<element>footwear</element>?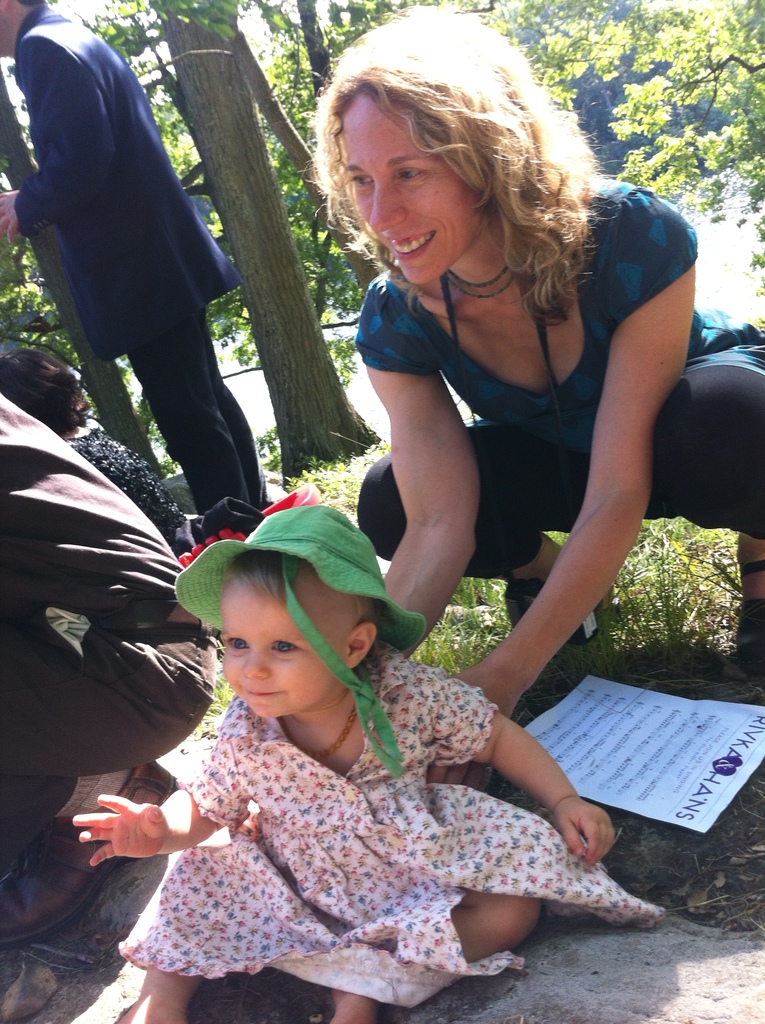
[x1=487, y1=576, x2=624, y2=644]
